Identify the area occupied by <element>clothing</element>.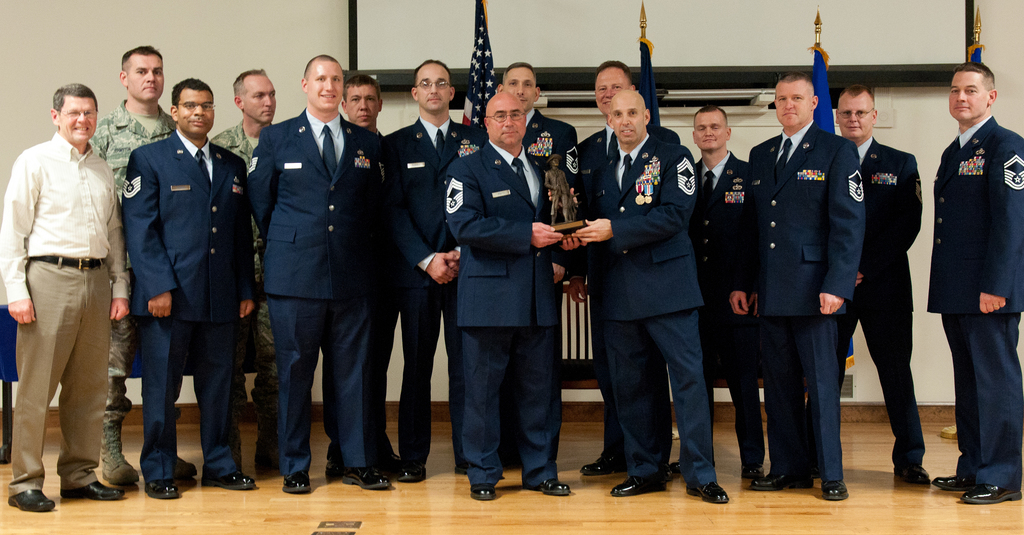
Area: <box>570,137,723,500</box>.
